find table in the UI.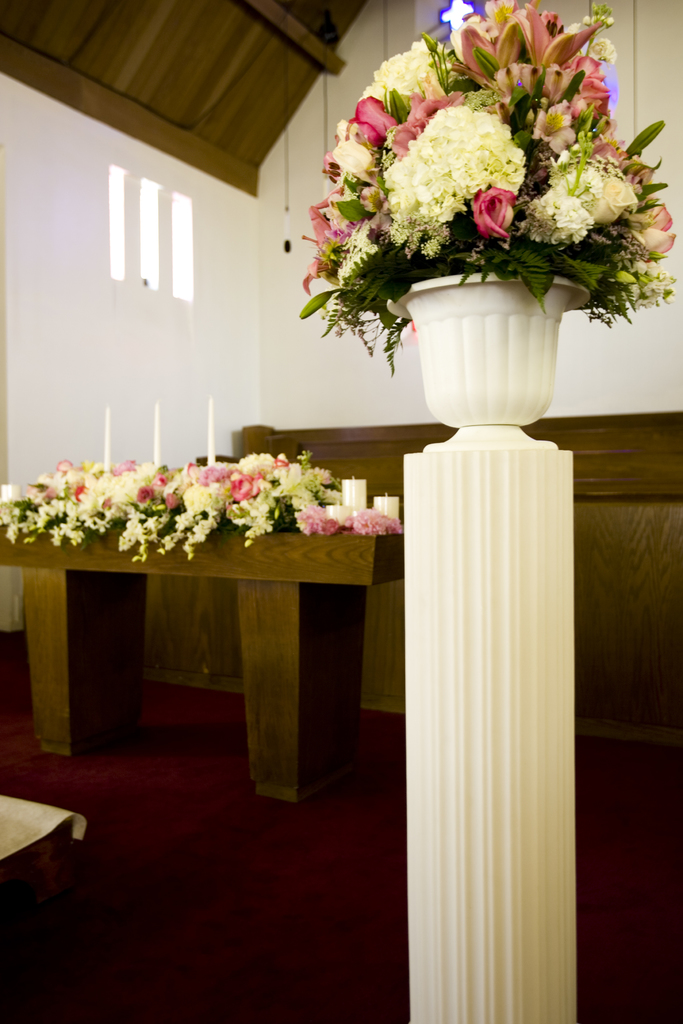
UI element at left=0, top=430, right=404, bottom=827.
